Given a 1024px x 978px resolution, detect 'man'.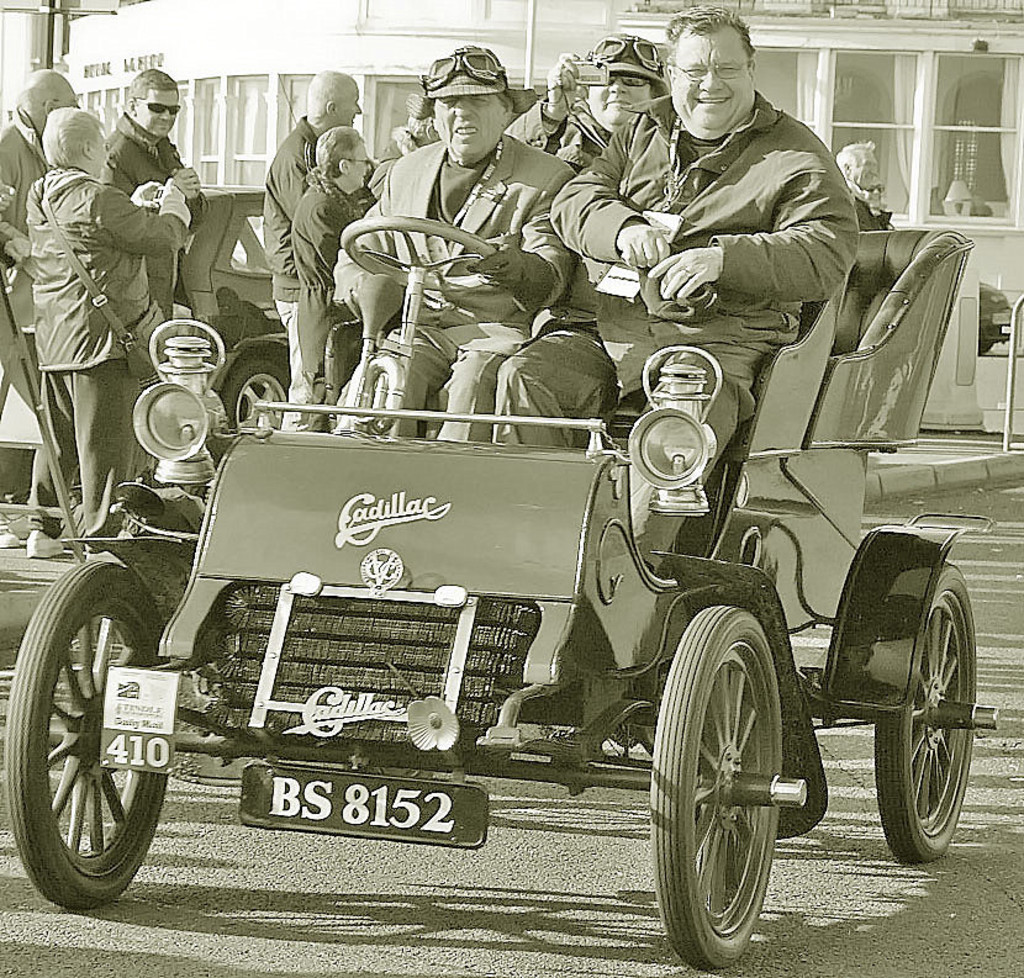
region(508, 32, 674, 170).
